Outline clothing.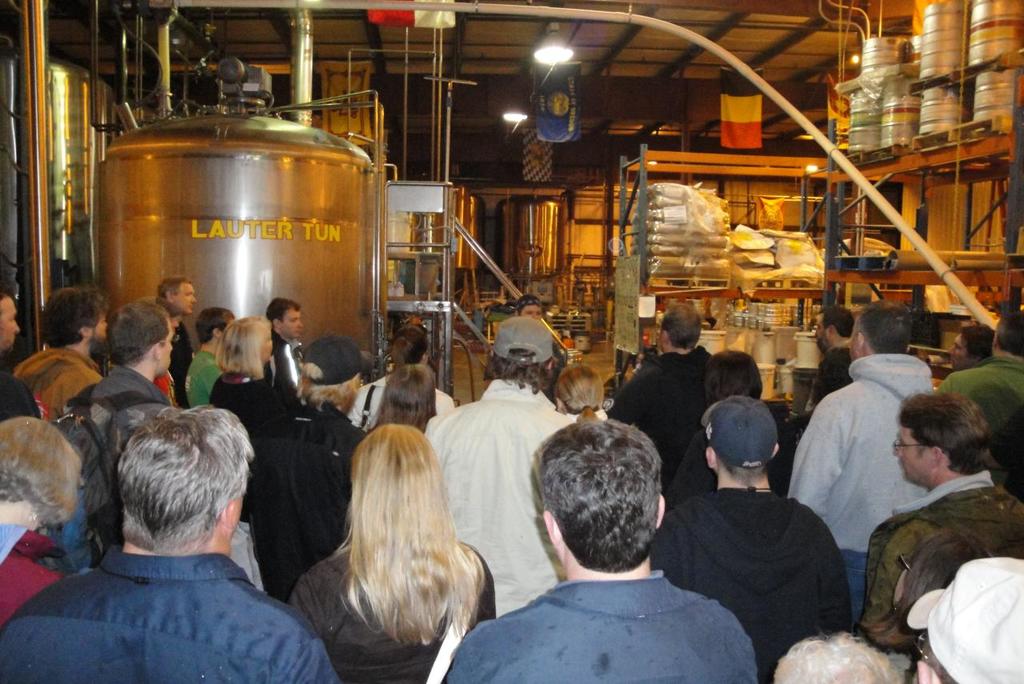
Outline: box(51, 363, 181, 578).
